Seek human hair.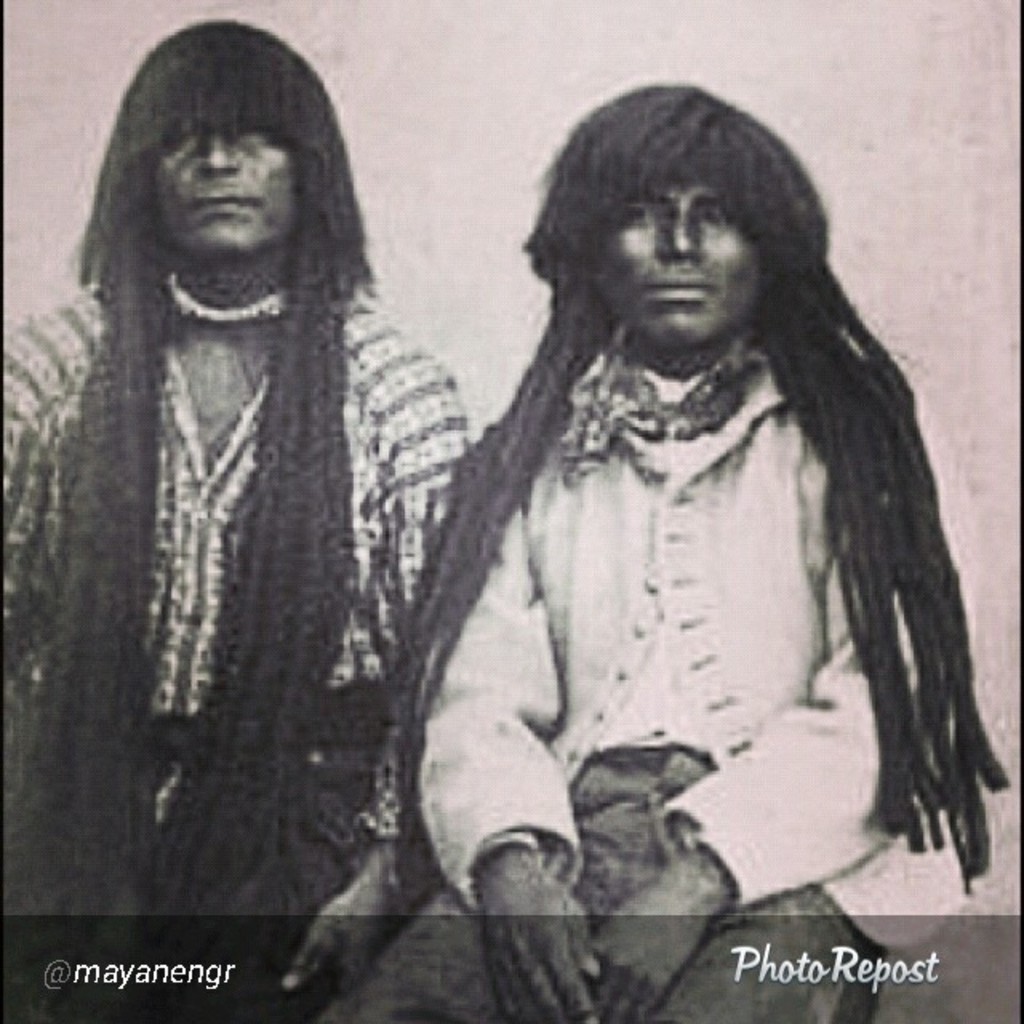
detection(373, 86, 1013, 890).
